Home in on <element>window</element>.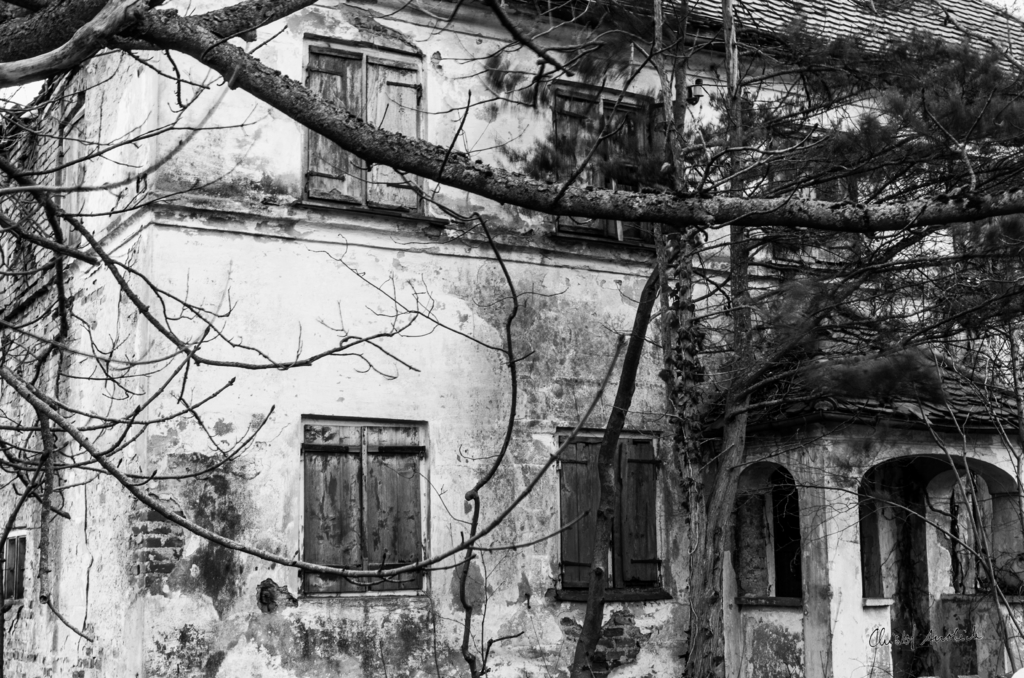
Homed in at (left=557, top=430, right=655, bottom=607).
